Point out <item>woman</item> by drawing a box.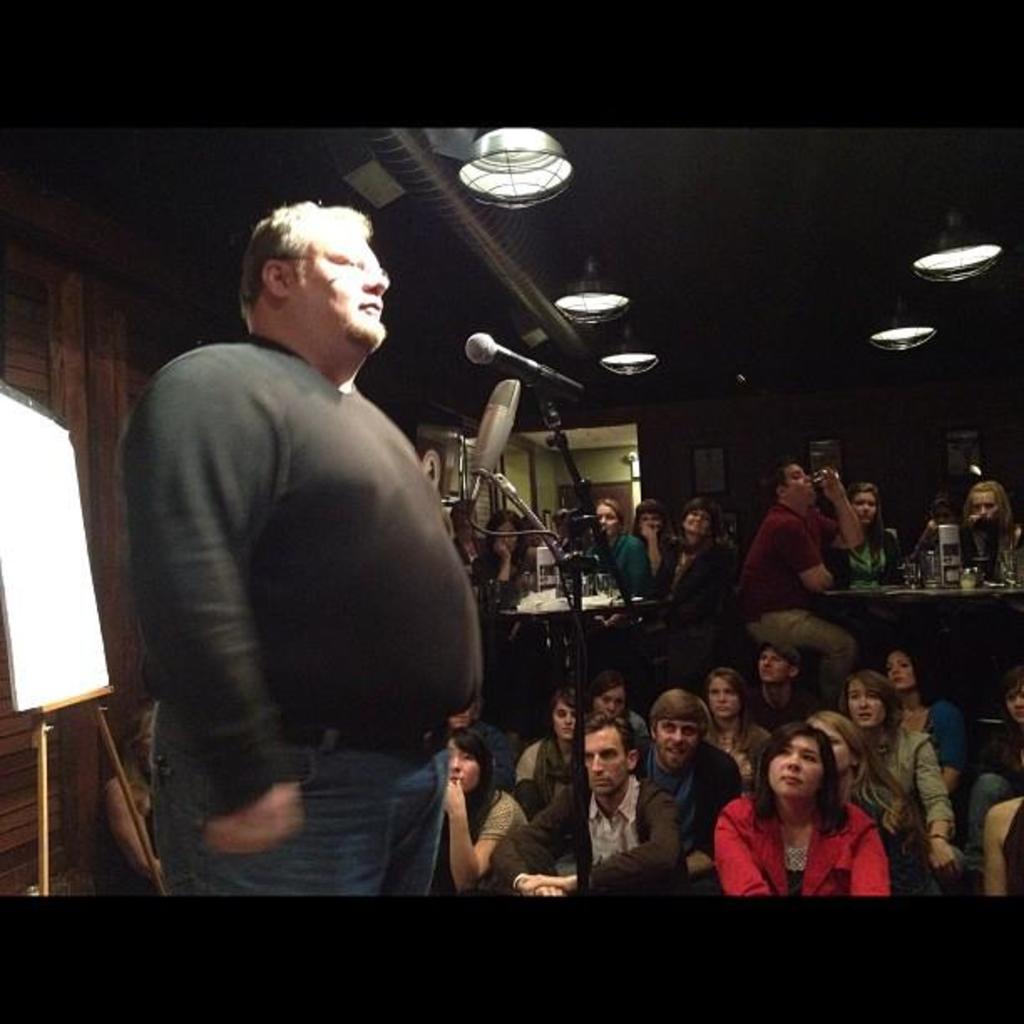
{"left": 631, "top": 504, "right": 674, "bottom": 586}.
